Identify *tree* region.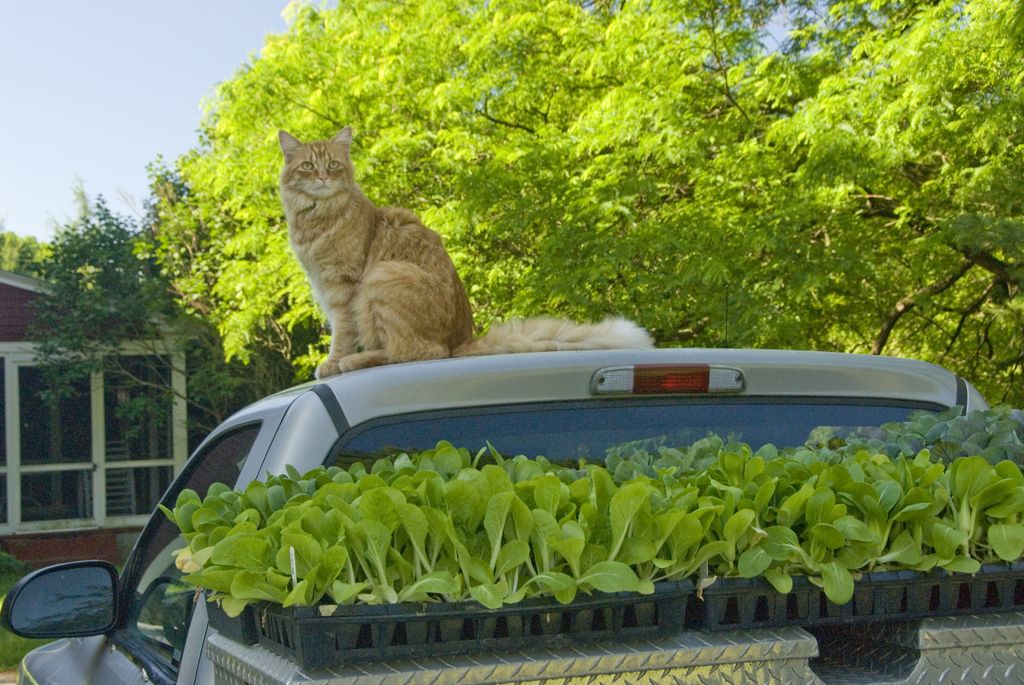
Region: bbox=(26, 139, 275, 557).
